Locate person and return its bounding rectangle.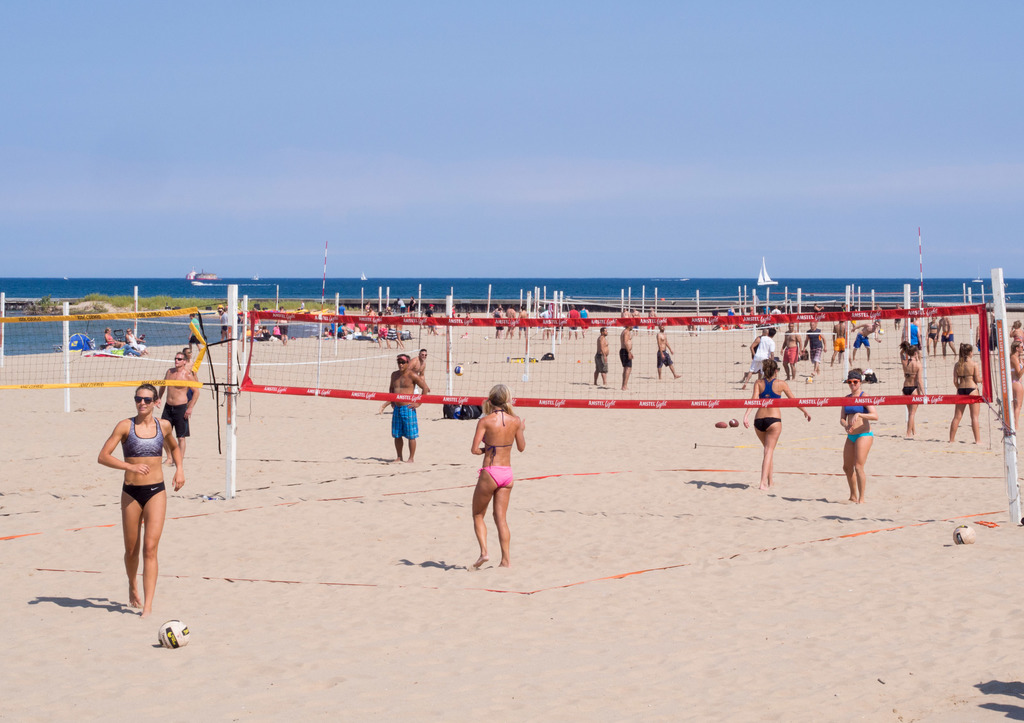
[829,319,852,352].
